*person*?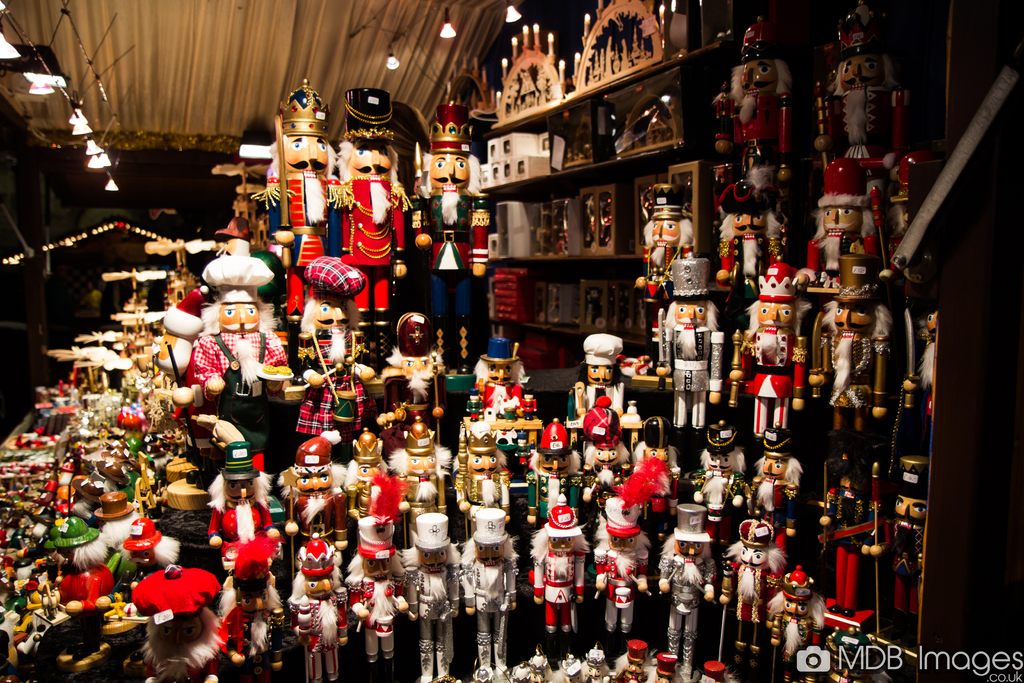
<box>653,502,717,677</box>
